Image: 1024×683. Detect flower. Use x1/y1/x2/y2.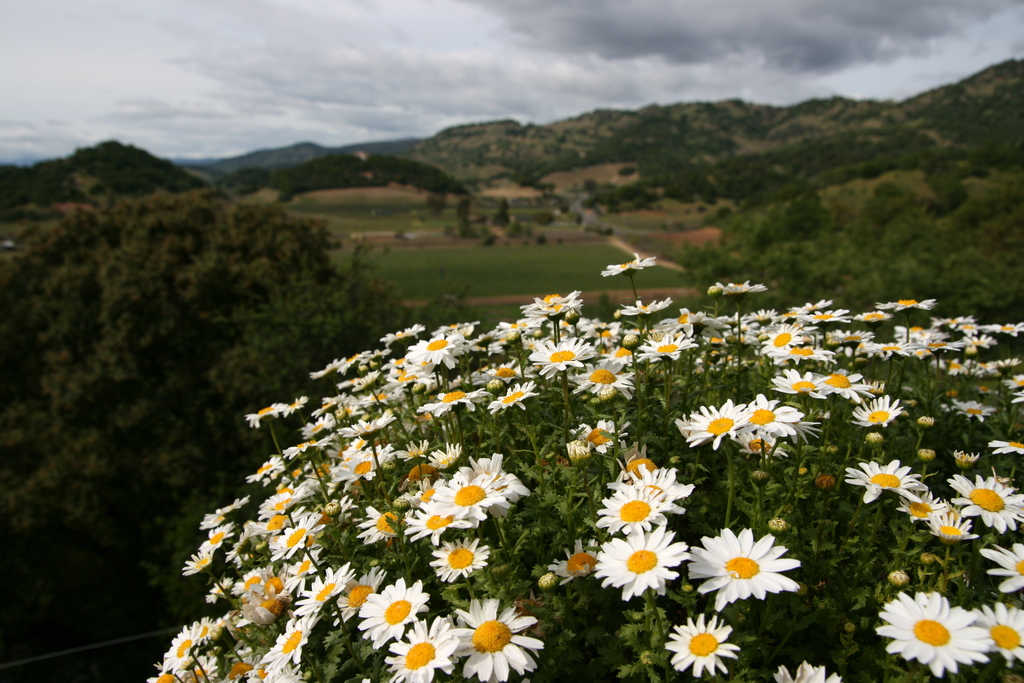
979/541/1023/597.
